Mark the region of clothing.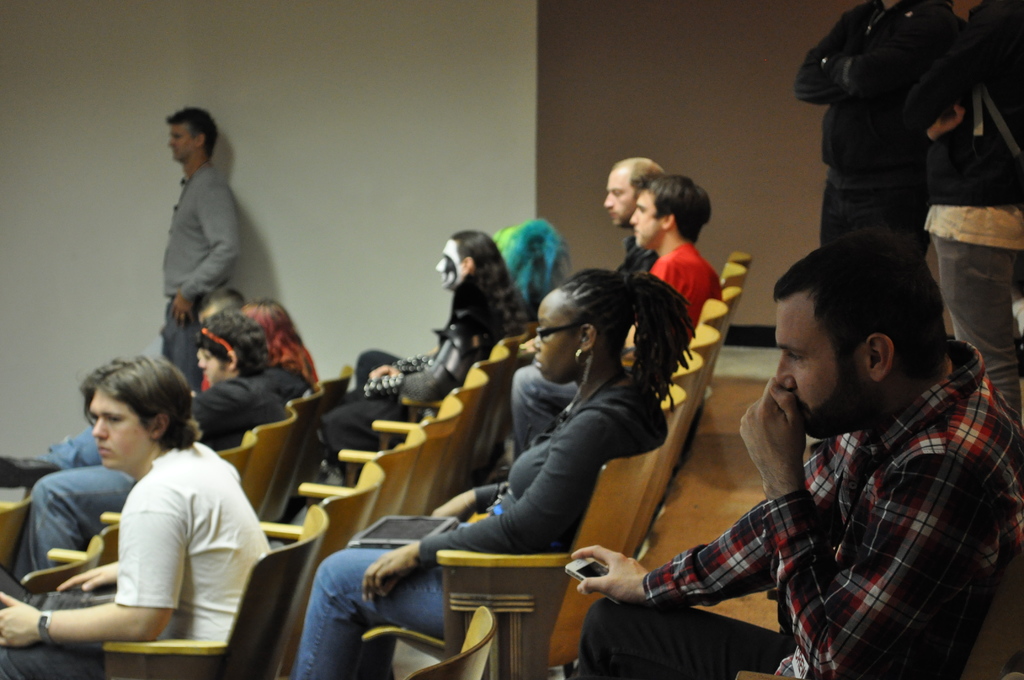
Region: bbox(291, 550, 454, 679).
